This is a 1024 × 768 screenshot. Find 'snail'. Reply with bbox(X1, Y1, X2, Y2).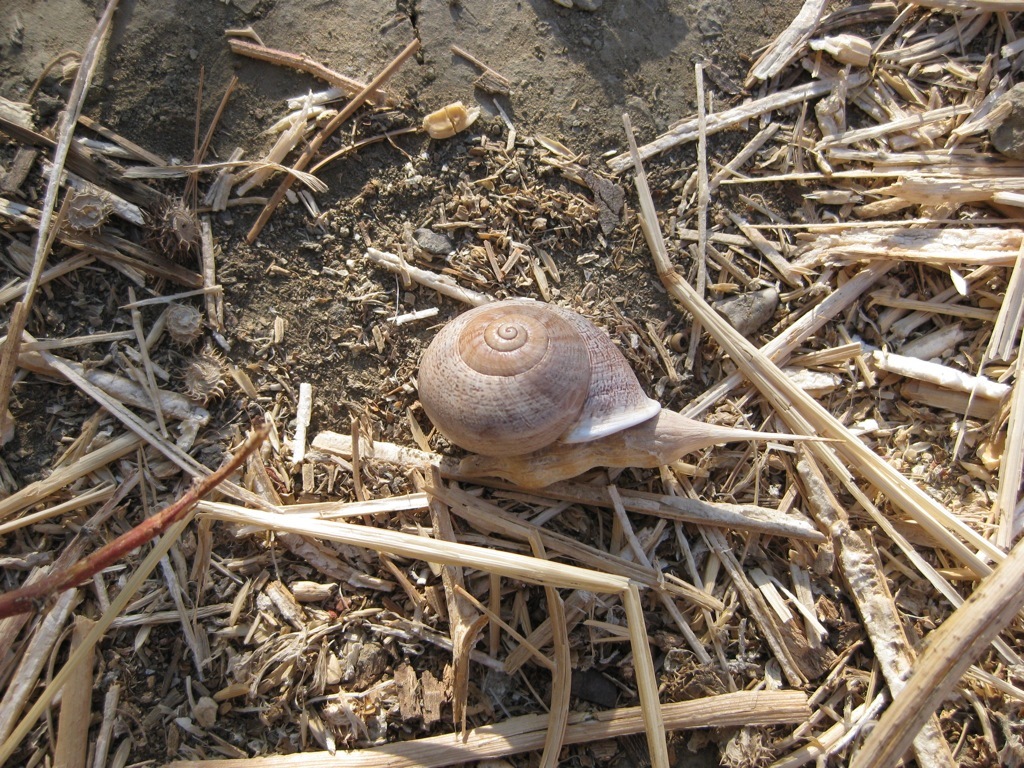
bbox(412, 291, 665, 464).
